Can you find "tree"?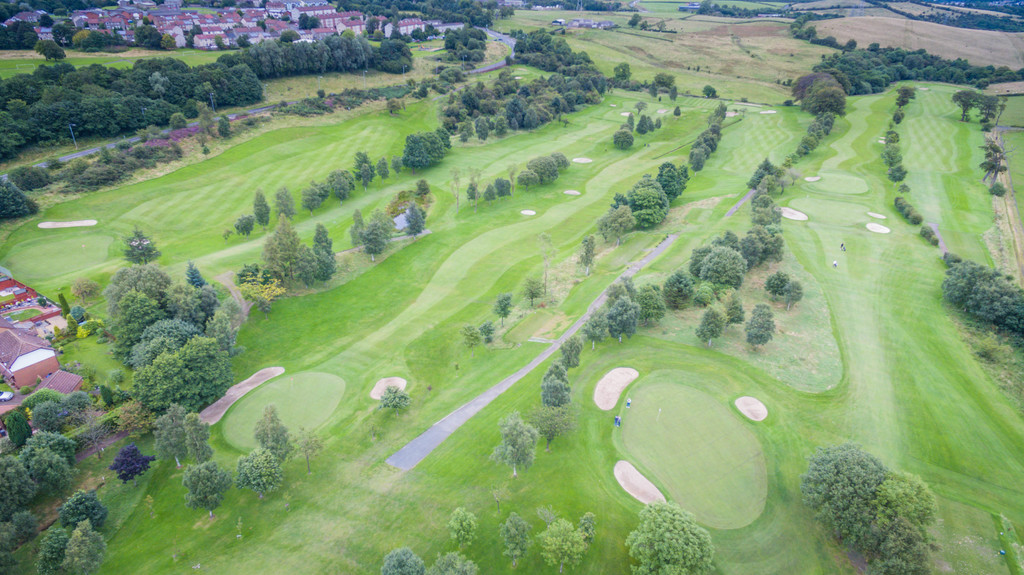
Yes, bounding box: crop(765, 270, 792, 303).
